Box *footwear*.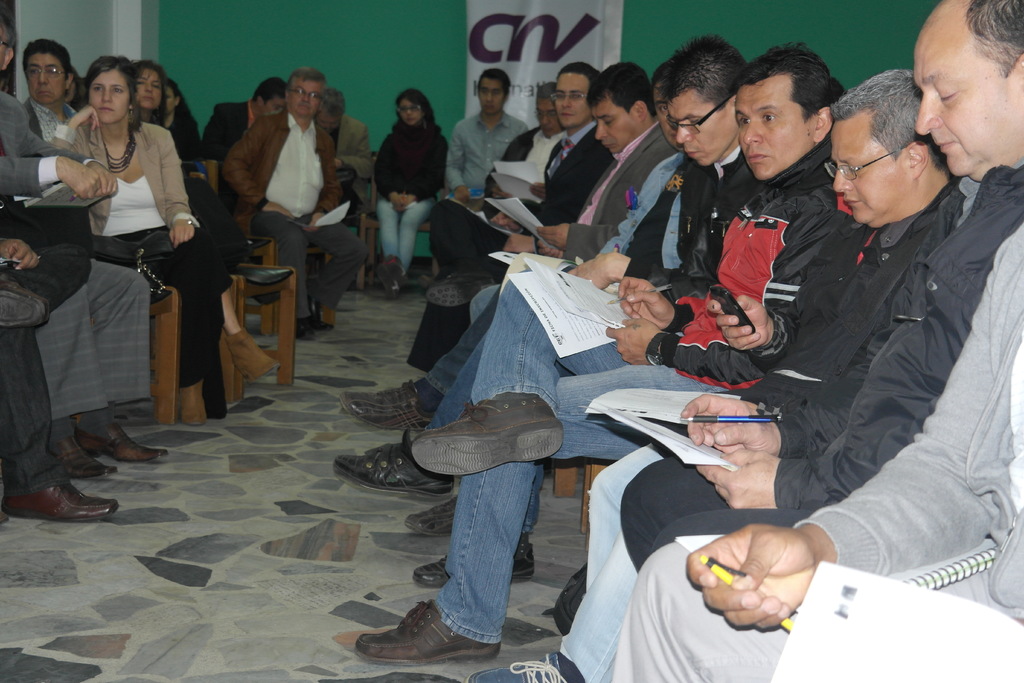
box=[79, 416, 168, 465].
